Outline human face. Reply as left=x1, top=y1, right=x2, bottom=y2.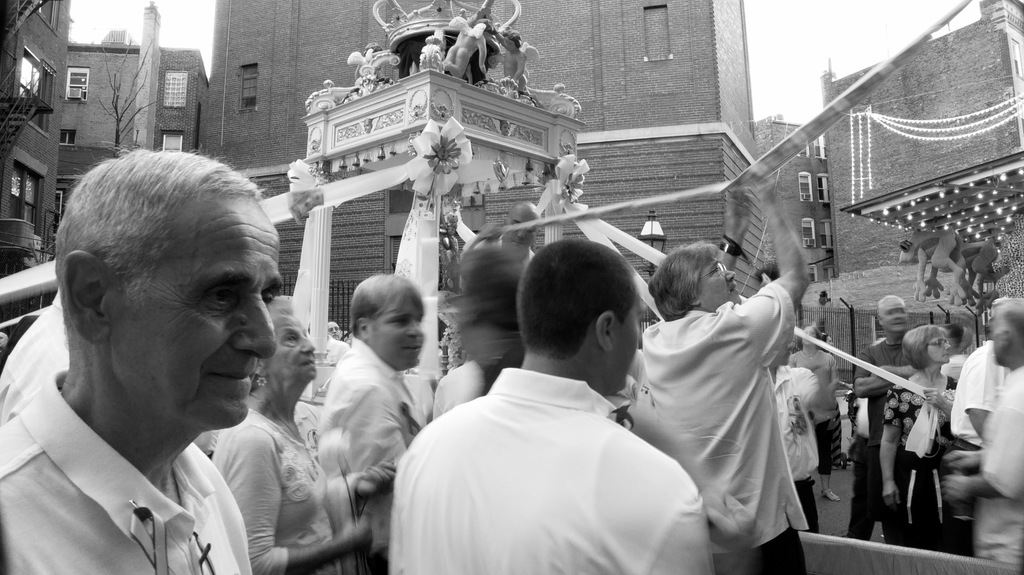
left=366, top=301, right=429, bottom=374.
